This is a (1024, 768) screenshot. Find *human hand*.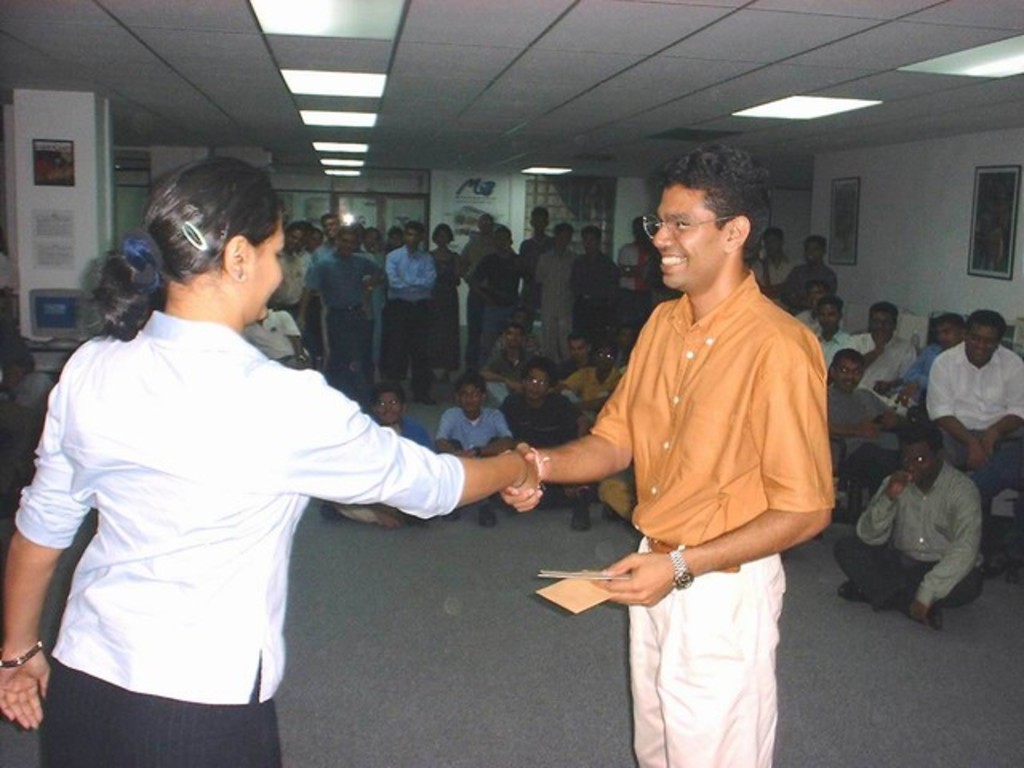
Bounding box: <box>859,422,880,437</box>.
